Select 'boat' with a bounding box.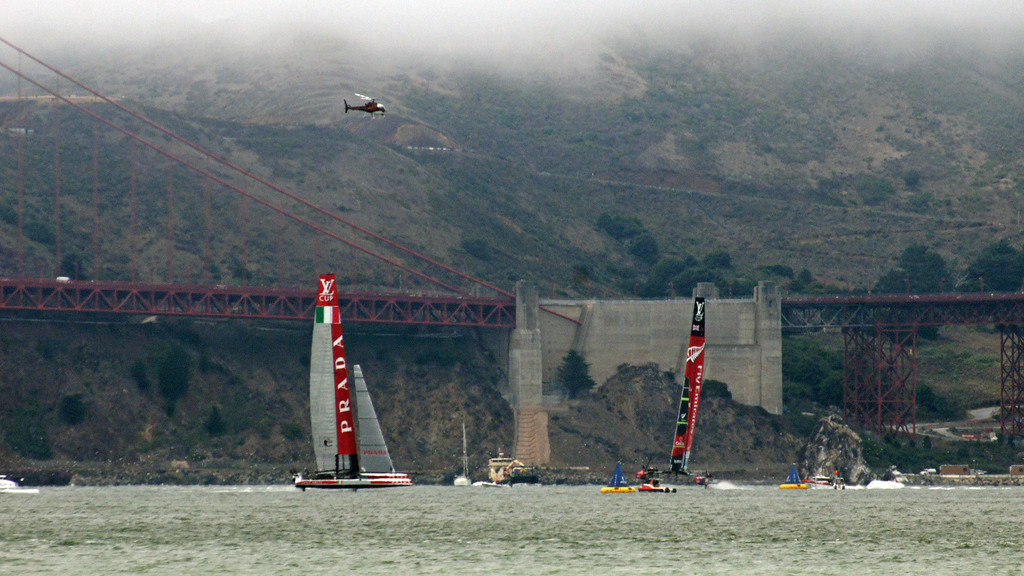
box(280, 266, 412, 509).
